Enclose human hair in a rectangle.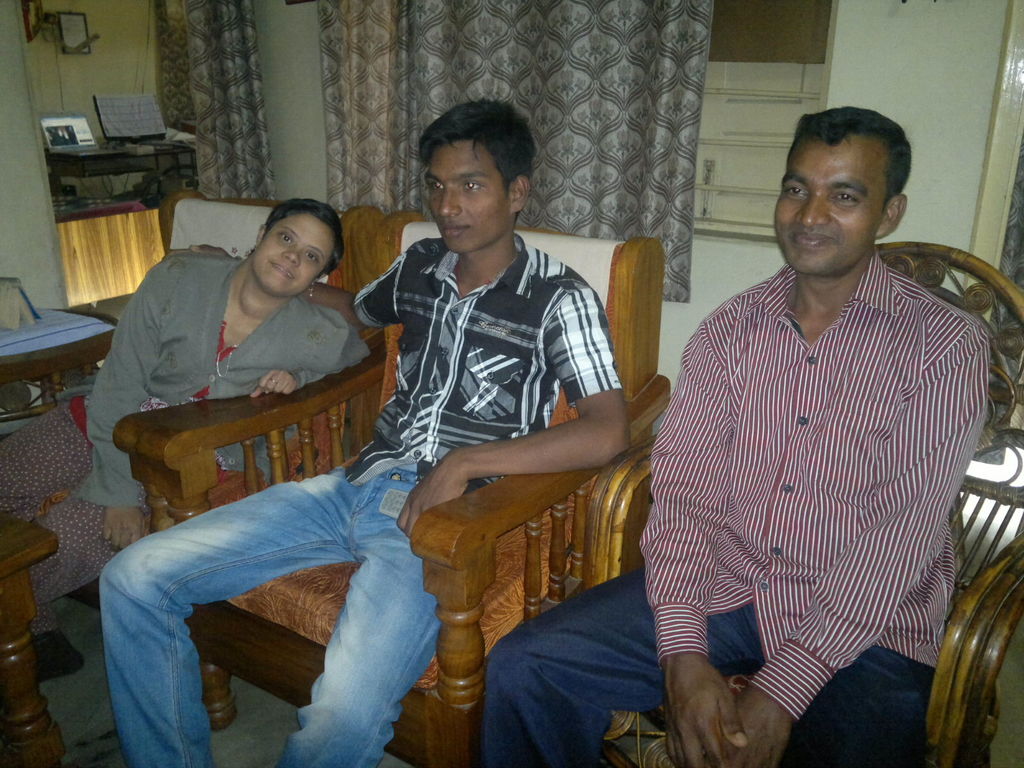
[left=412, top=104, right=531, bottom=214].
